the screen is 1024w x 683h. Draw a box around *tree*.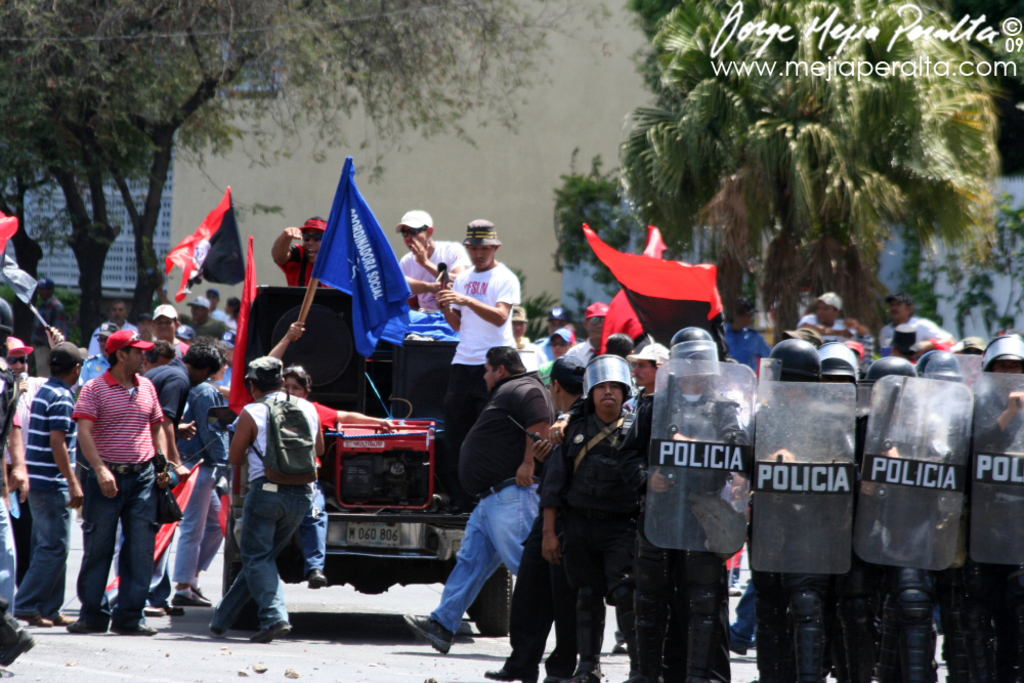
(614,0,1005,372).
